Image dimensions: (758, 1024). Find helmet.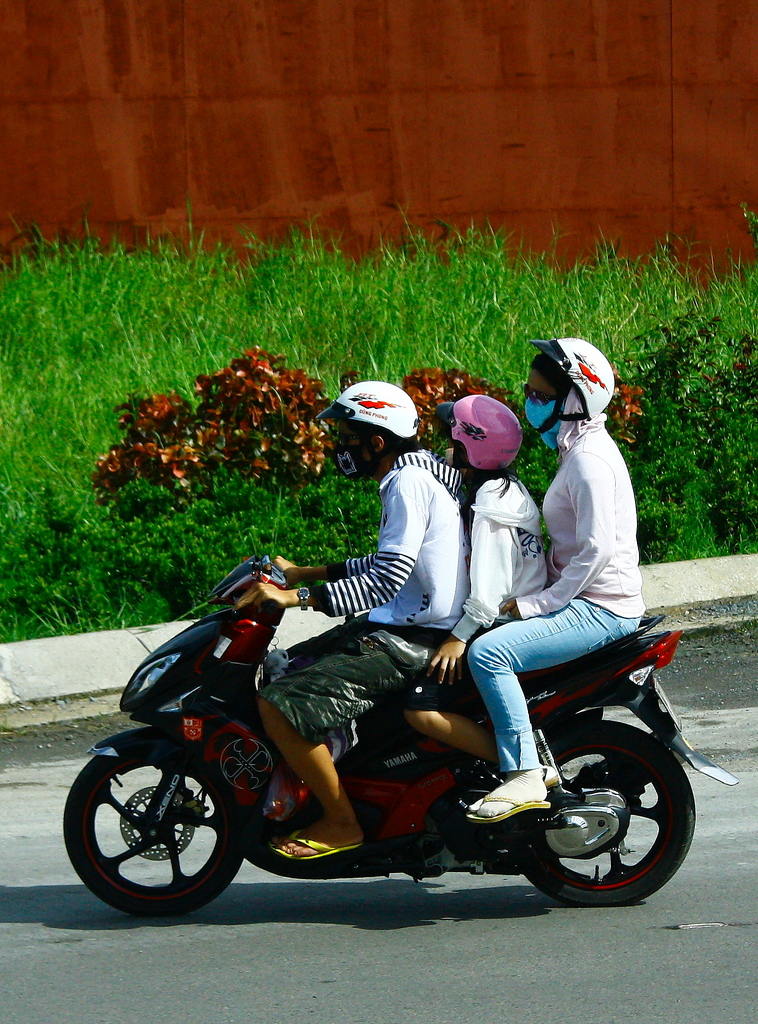
pyautogui.locateOnScreen(528, 335, 615, 436).
